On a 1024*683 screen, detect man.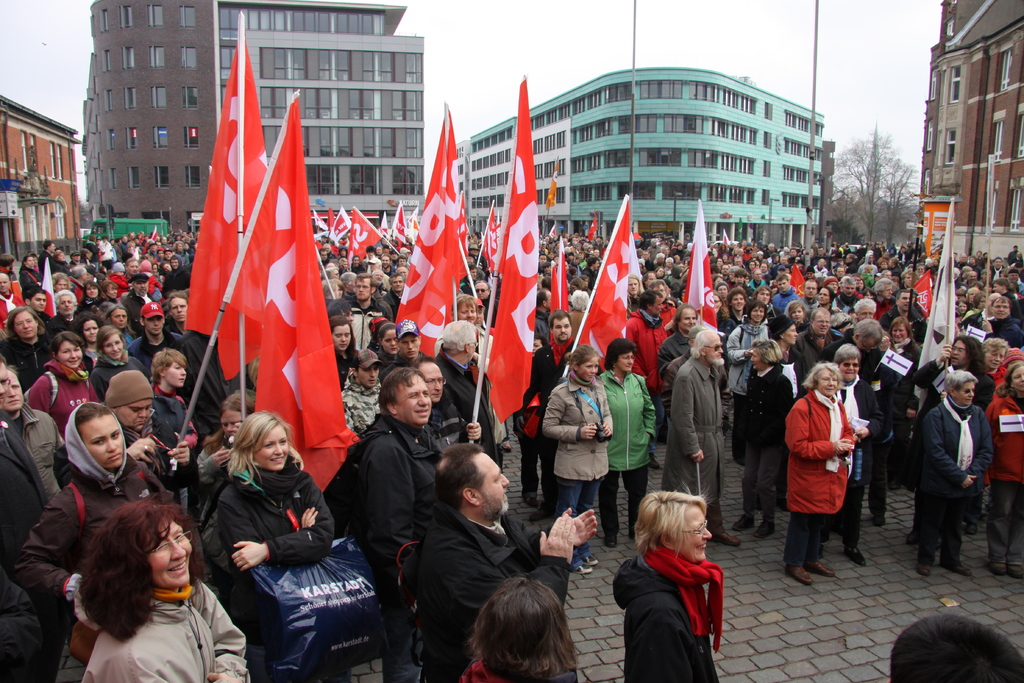
[x1=0, y1=355, x2=63, y2=641].
